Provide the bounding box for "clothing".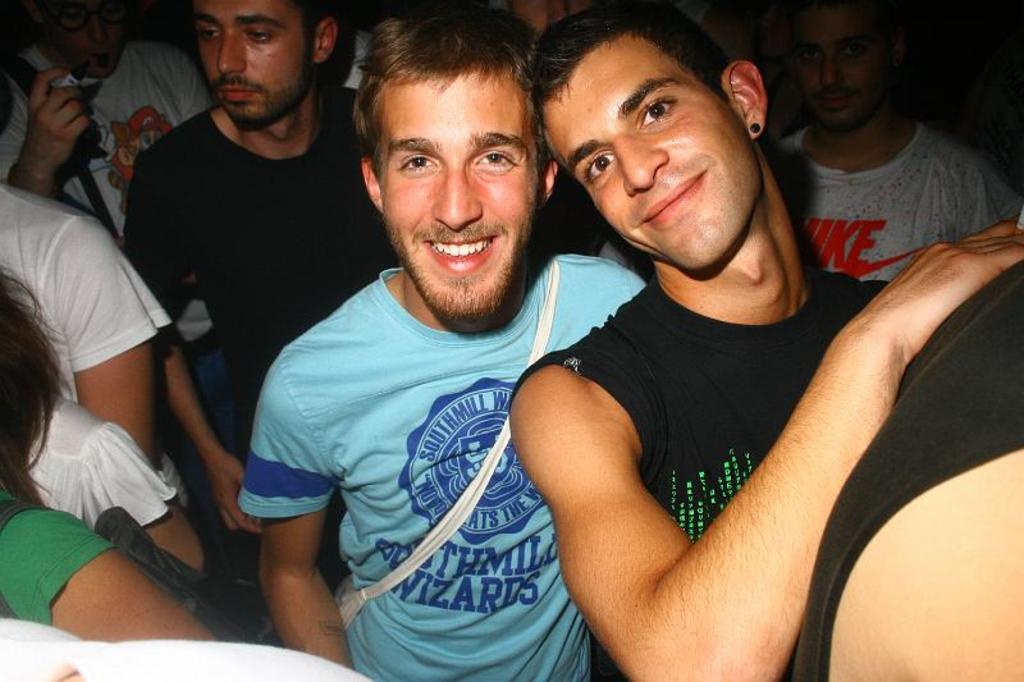
left=26, top=384, right=177, bottom=534.
